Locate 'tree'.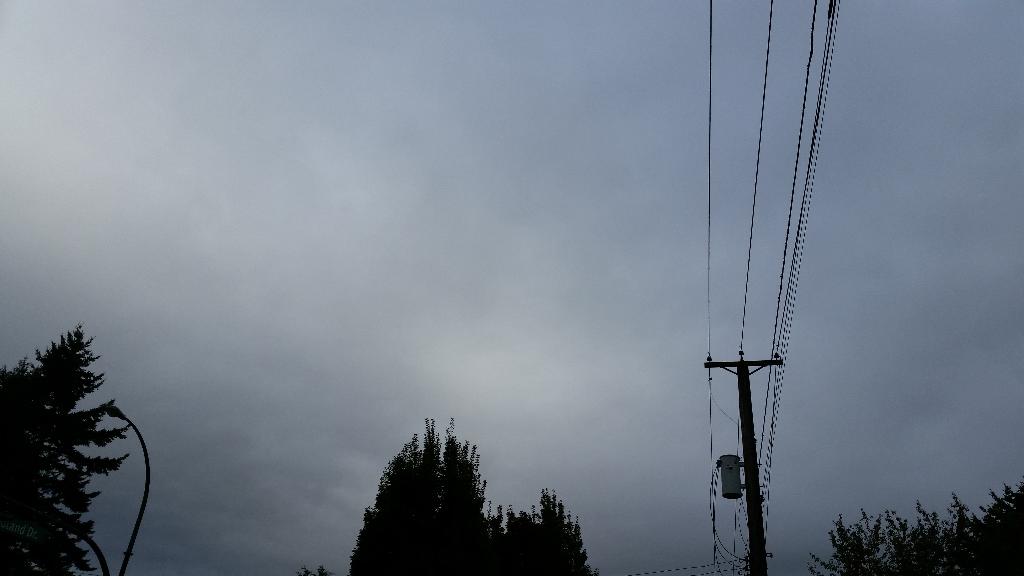
Bounding box: box=[350, 419, 604, 575].
